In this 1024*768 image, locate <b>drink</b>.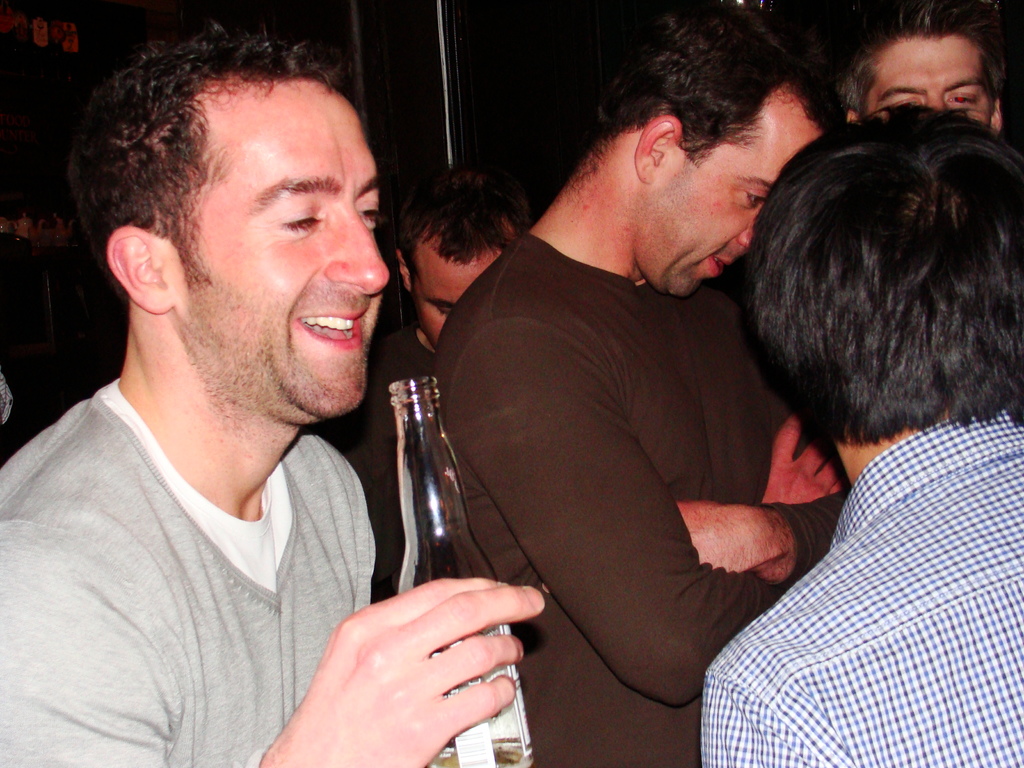
Bounding box: (left=390, top=379, right=517, bottom=767).
